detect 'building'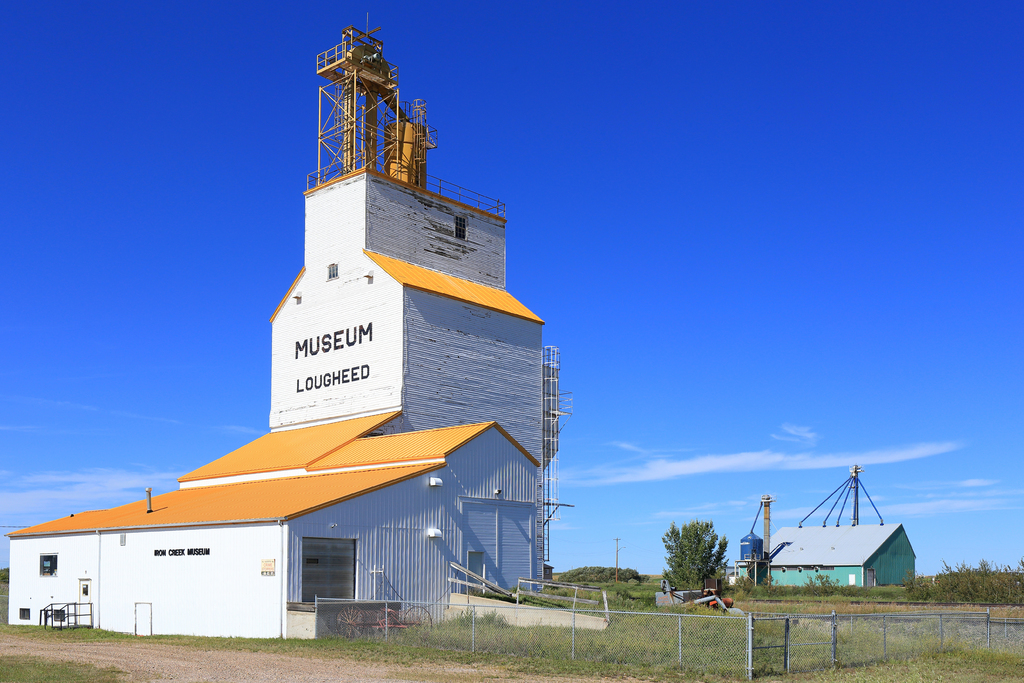
locate(3, 2, 580, 645)
